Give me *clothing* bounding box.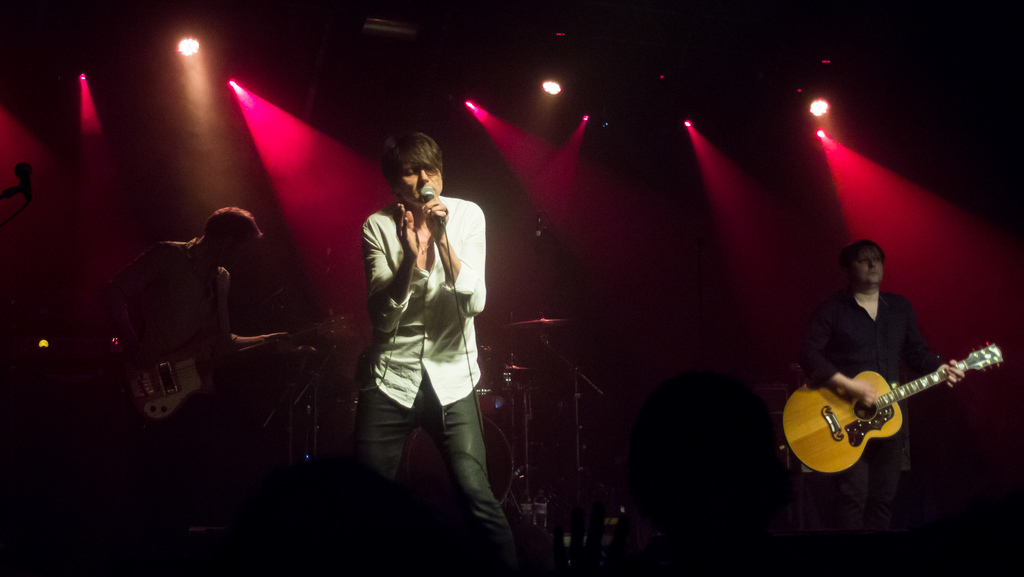
bbox(347, 195, 521, 576).
